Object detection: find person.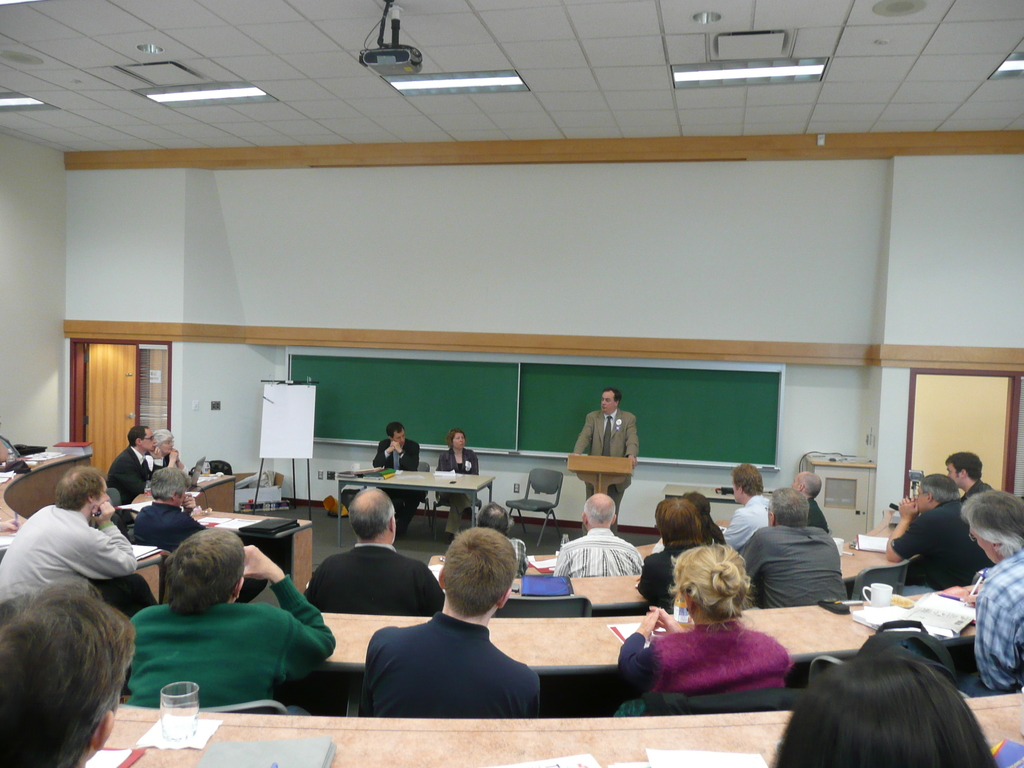
crop(884, 476, 997, 600).
